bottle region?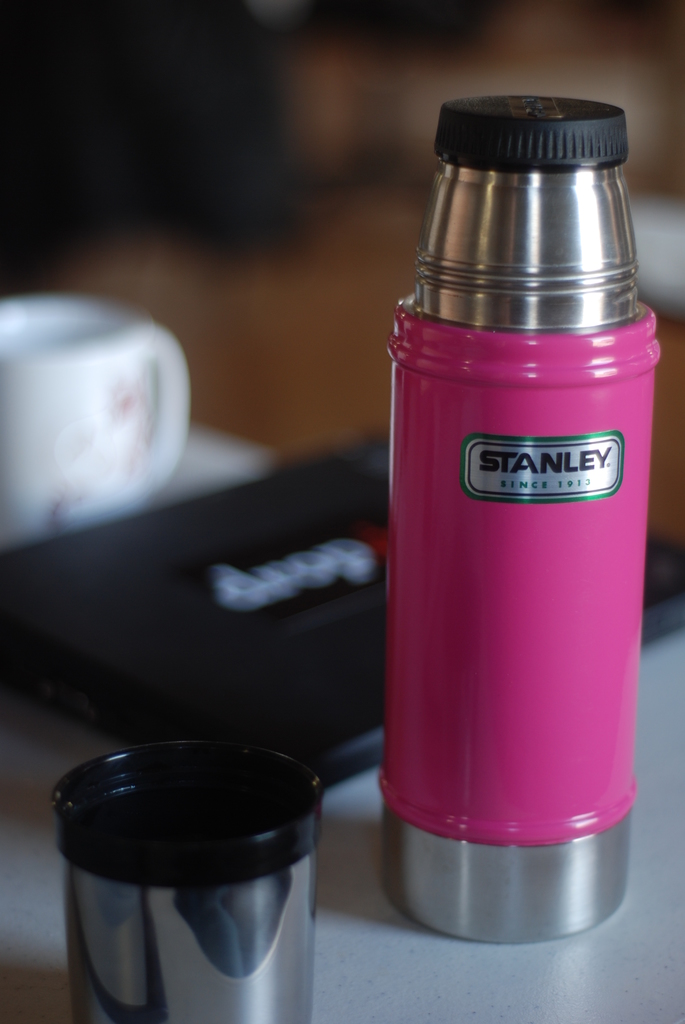
bbox(397, 112, 656, 906)
